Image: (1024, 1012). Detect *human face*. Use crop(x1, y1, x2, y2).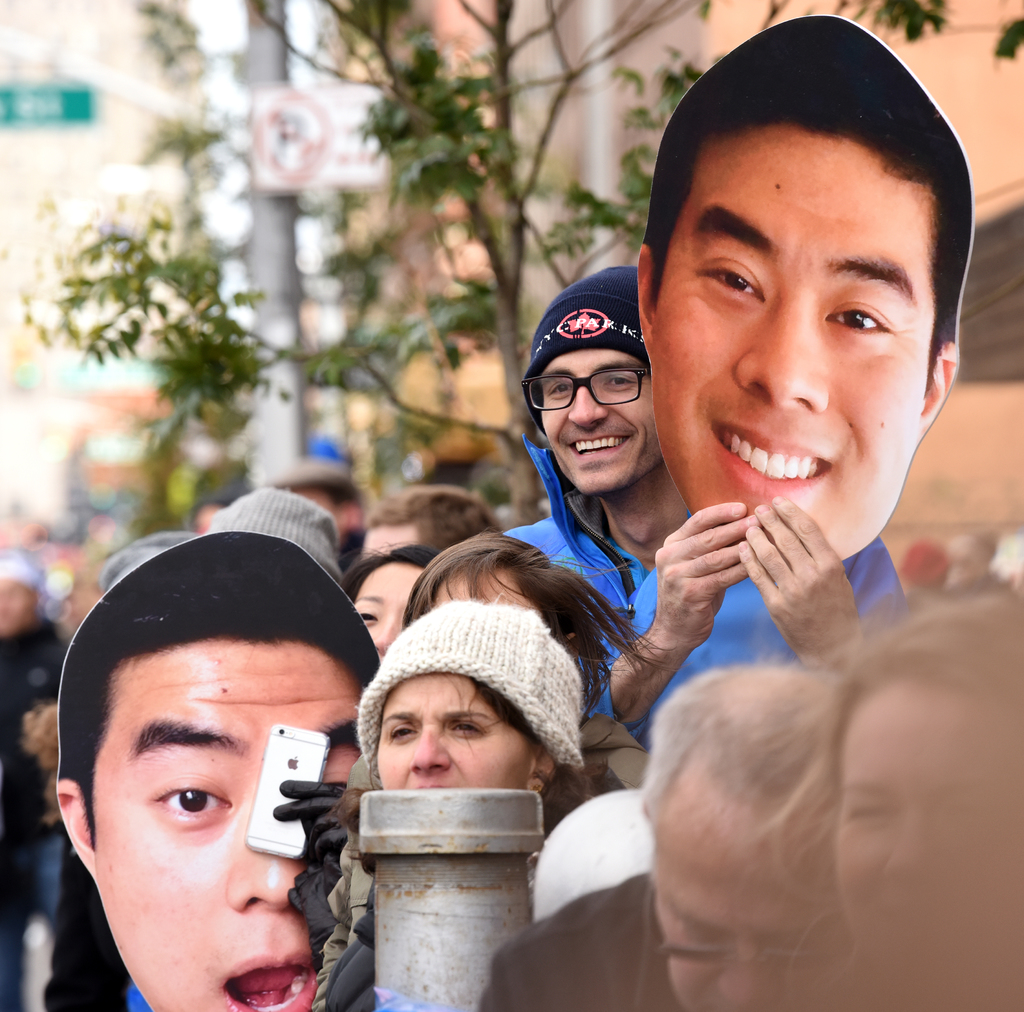
crop(541, 346, 664, 492).
